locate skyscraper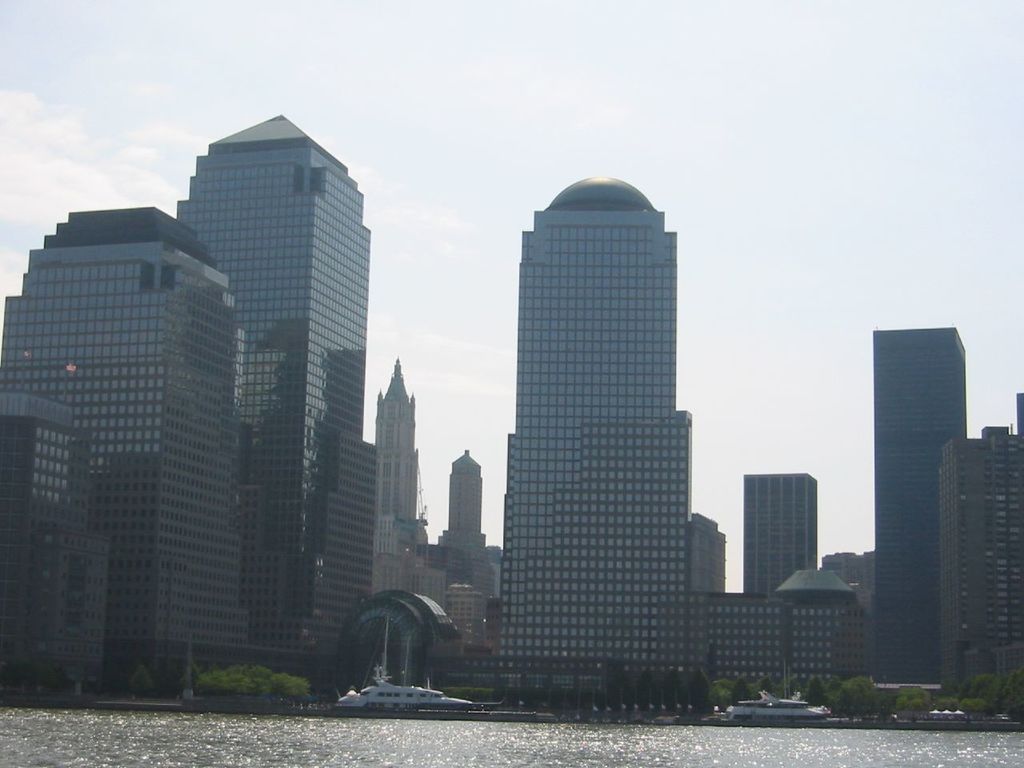
box(690, 516, 731, 590)
